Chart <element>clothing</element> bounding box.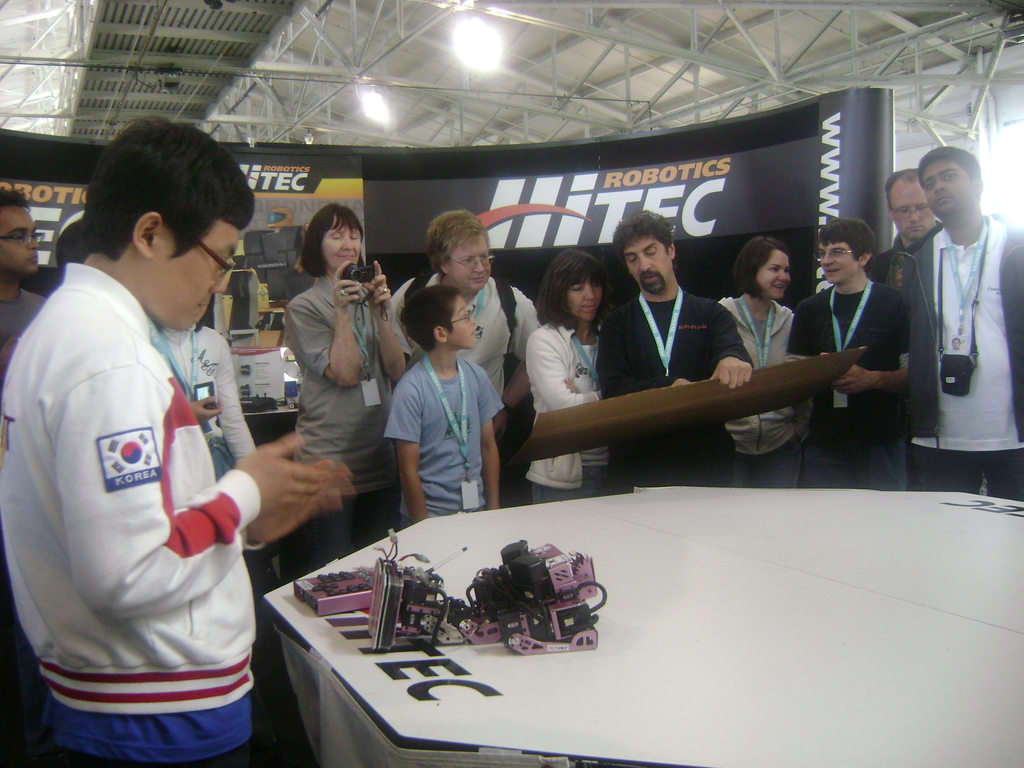
Charted: bbox=(702, 300, 805, 487).
